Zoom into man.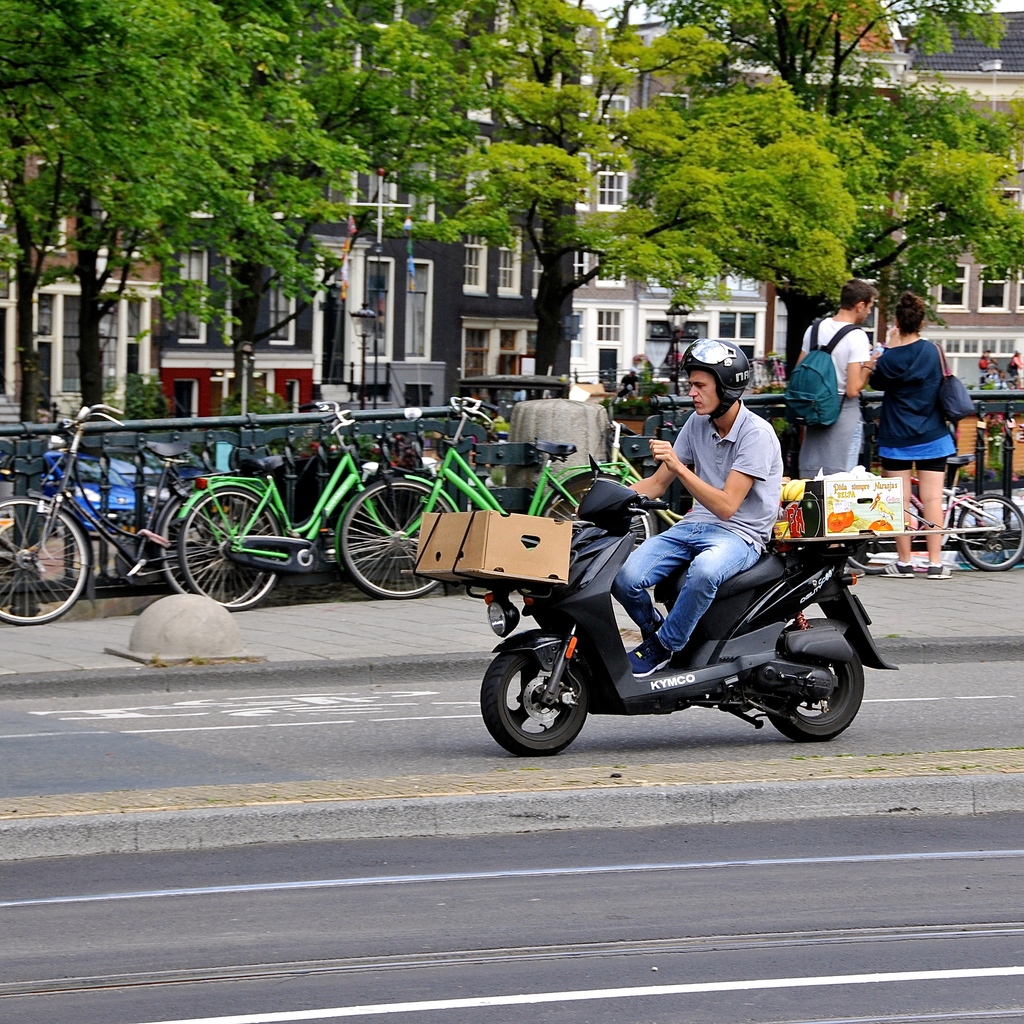
Zoom target: detection(583, 309, 804, 690).
